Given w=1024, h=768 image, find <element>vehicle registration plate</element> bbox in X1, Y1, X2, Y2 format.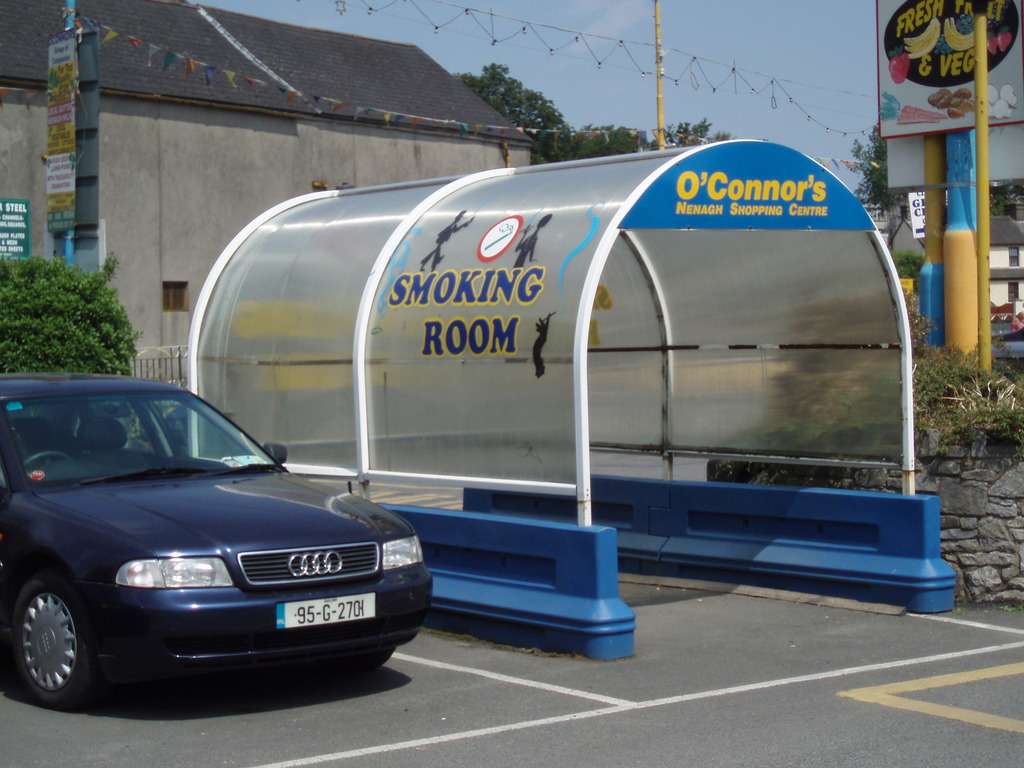
277, 597, 377, 629.
